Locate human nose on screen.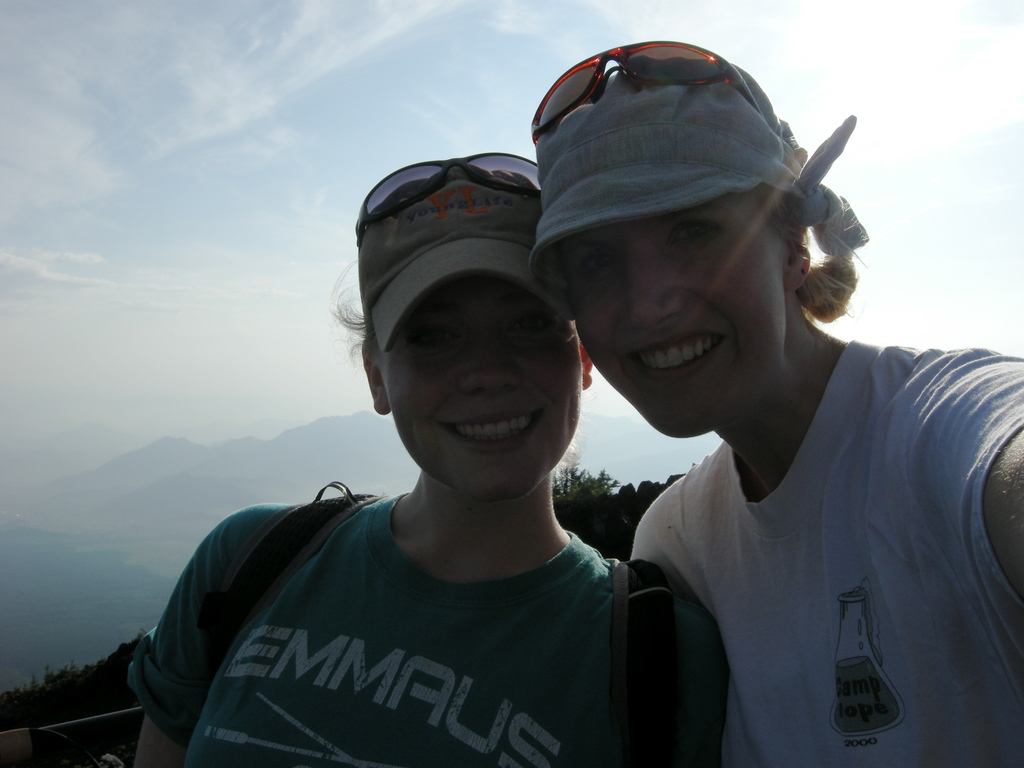
On screen at 456,333,526,397.
